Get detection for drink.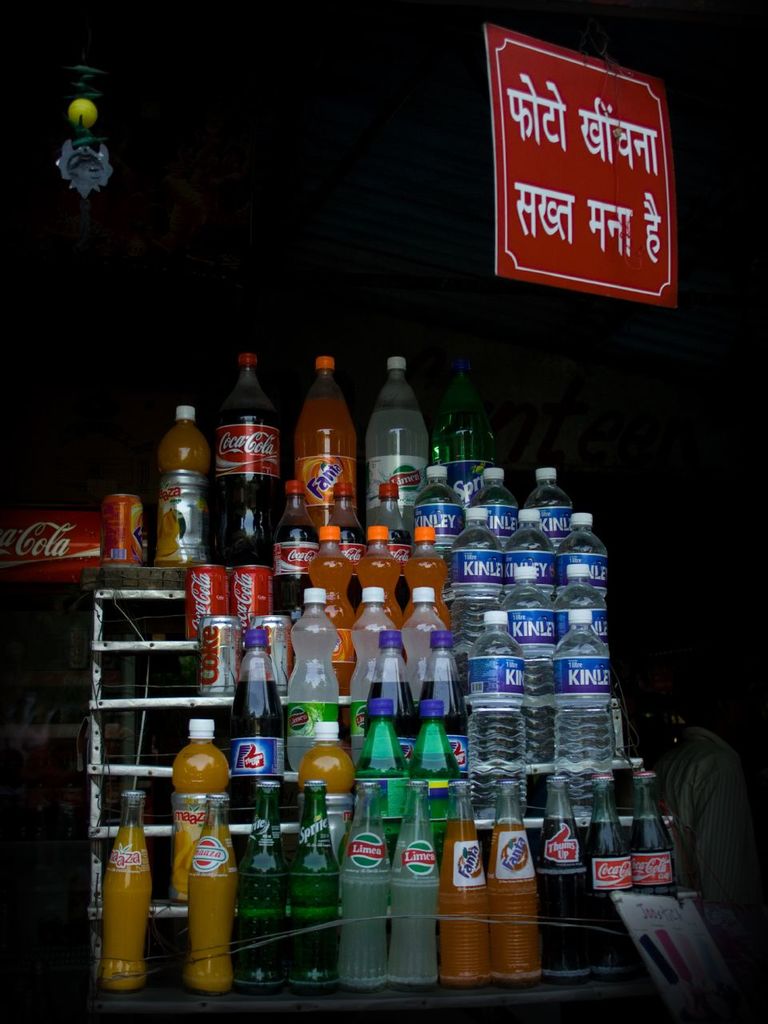
Detection: (left=475, top=482, right=518, bottom=533).
